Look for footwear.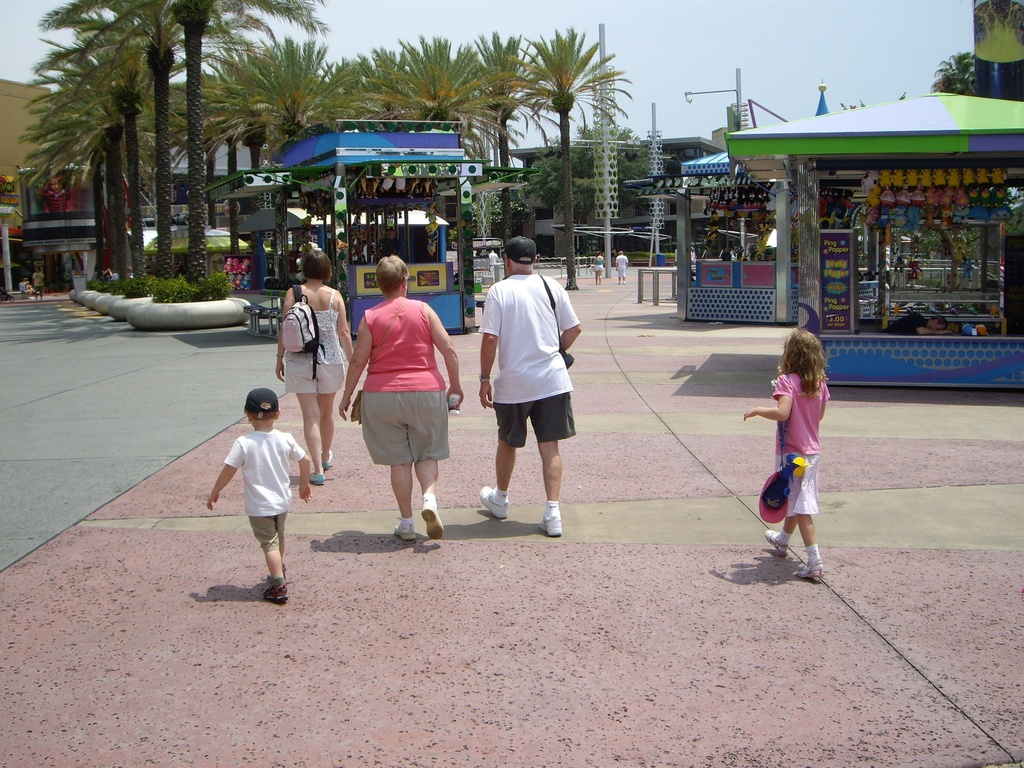
Found: rect(795, 561, 826, 579).
